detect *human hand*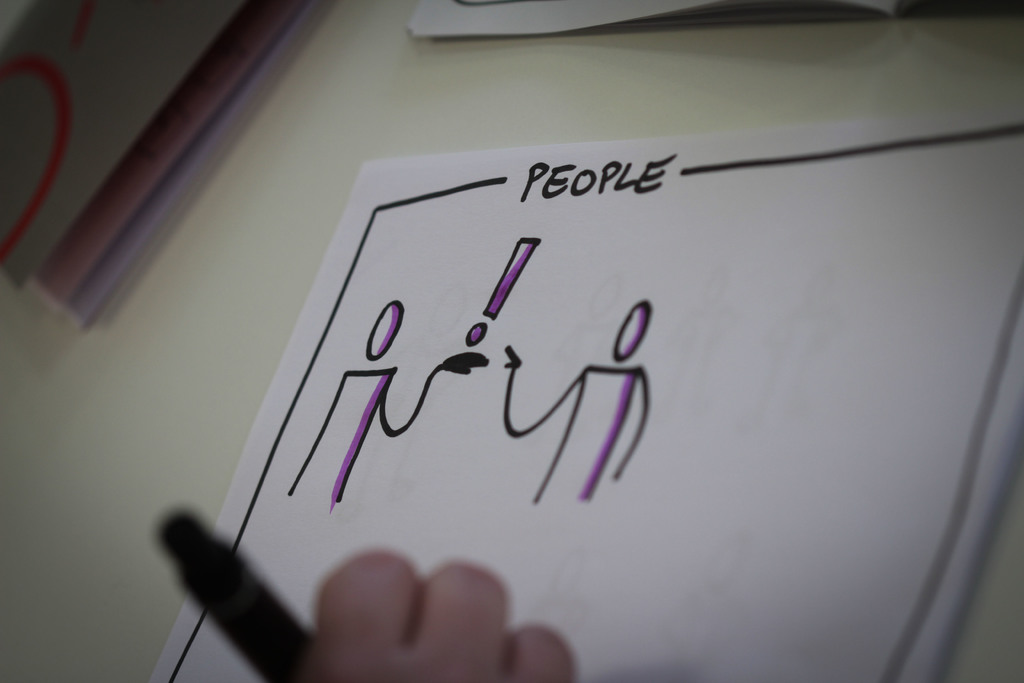
detection(504, 344, 522, 373)
